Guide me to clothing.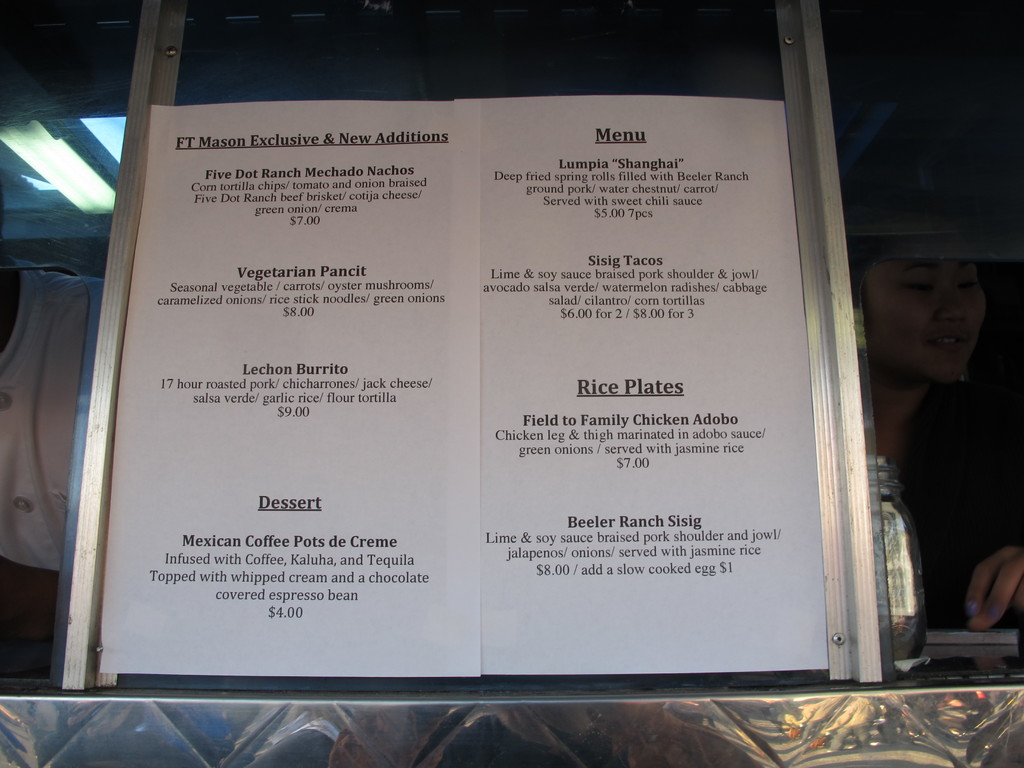
Guidance: {"x1": 899, "y1": 380, "x2": 1023, "y2": 628}.
